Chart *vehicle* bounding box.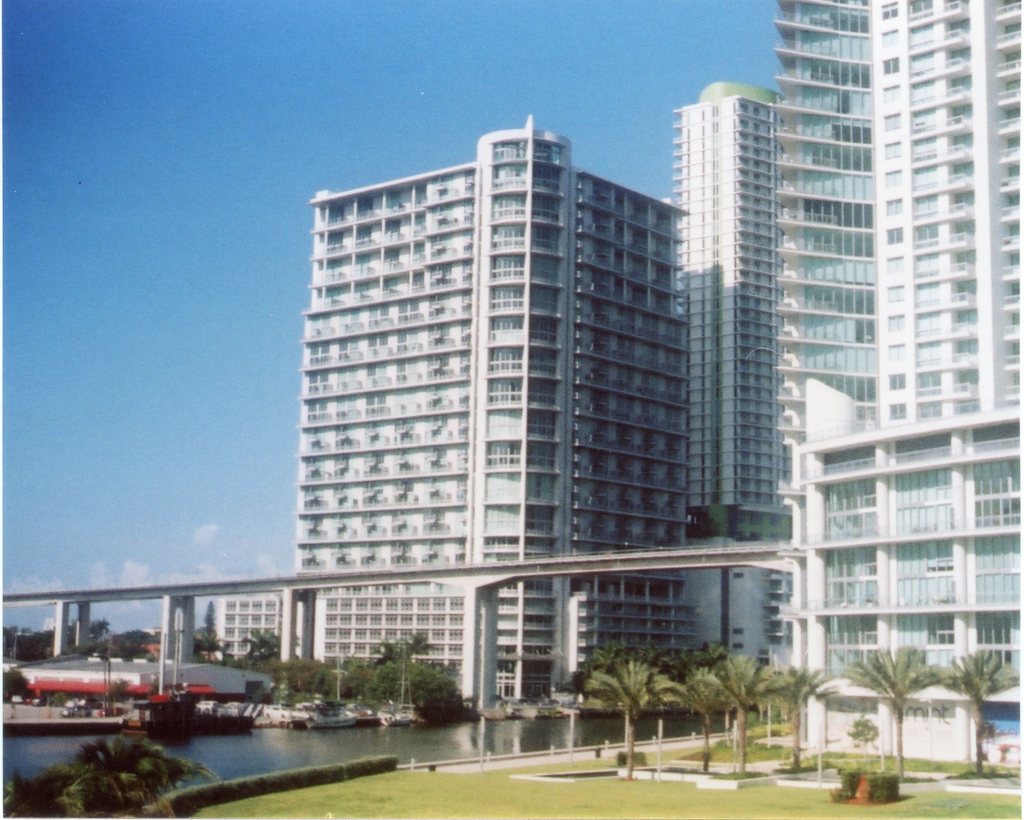
Charted: 95/703/125/720.
